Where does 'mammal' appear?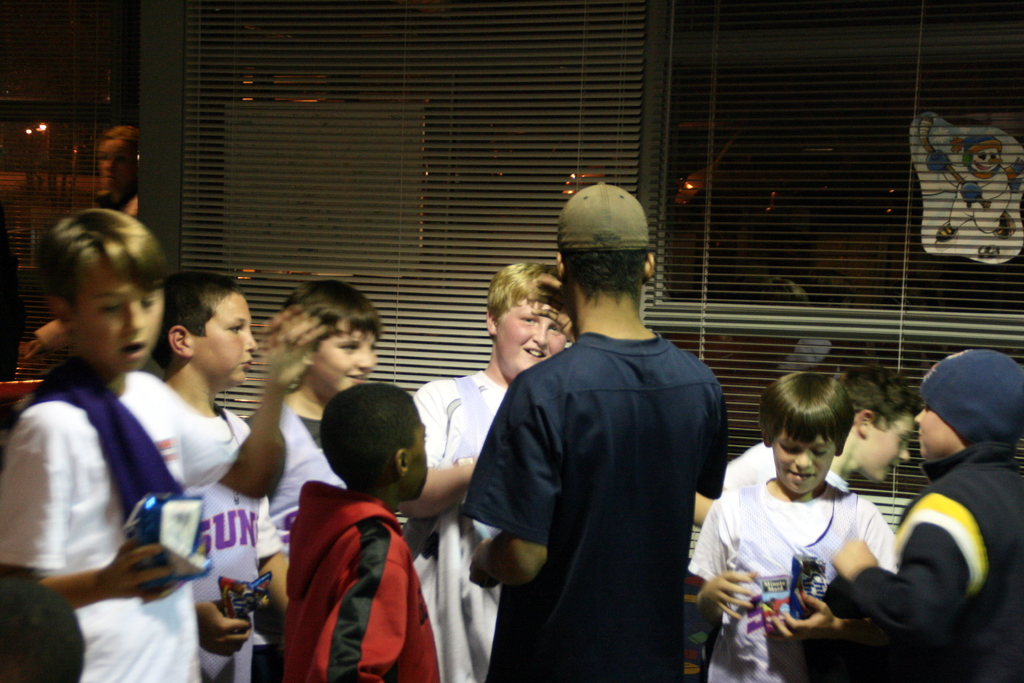
Appears at 397 265 716 682.
